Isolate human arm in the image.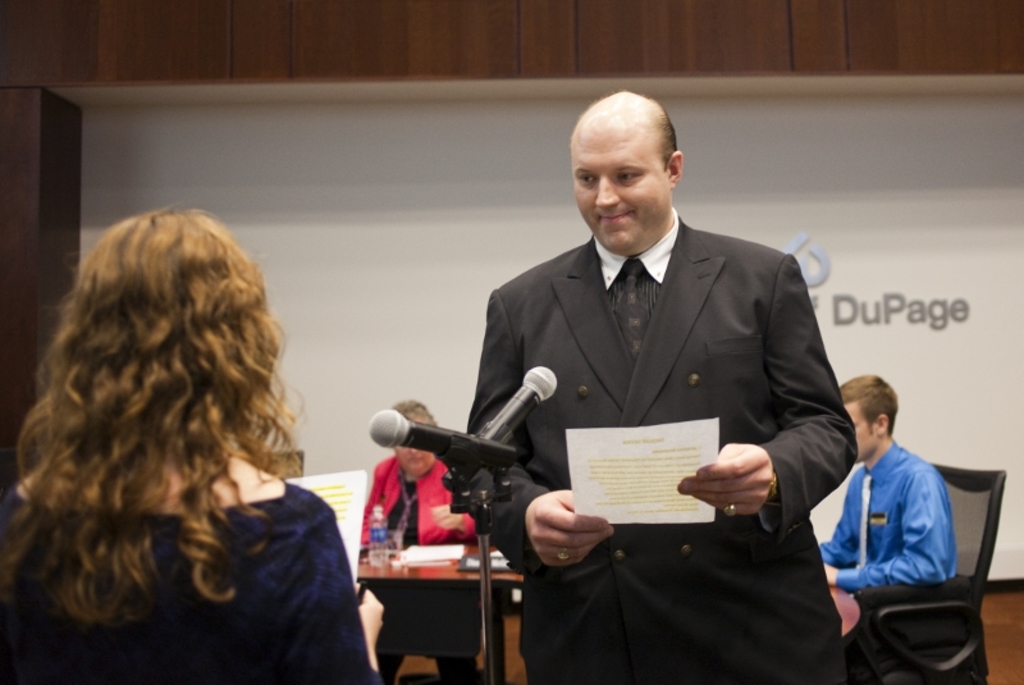
Isolated region: x1=430, y1=508, x2=486, y2=543.
